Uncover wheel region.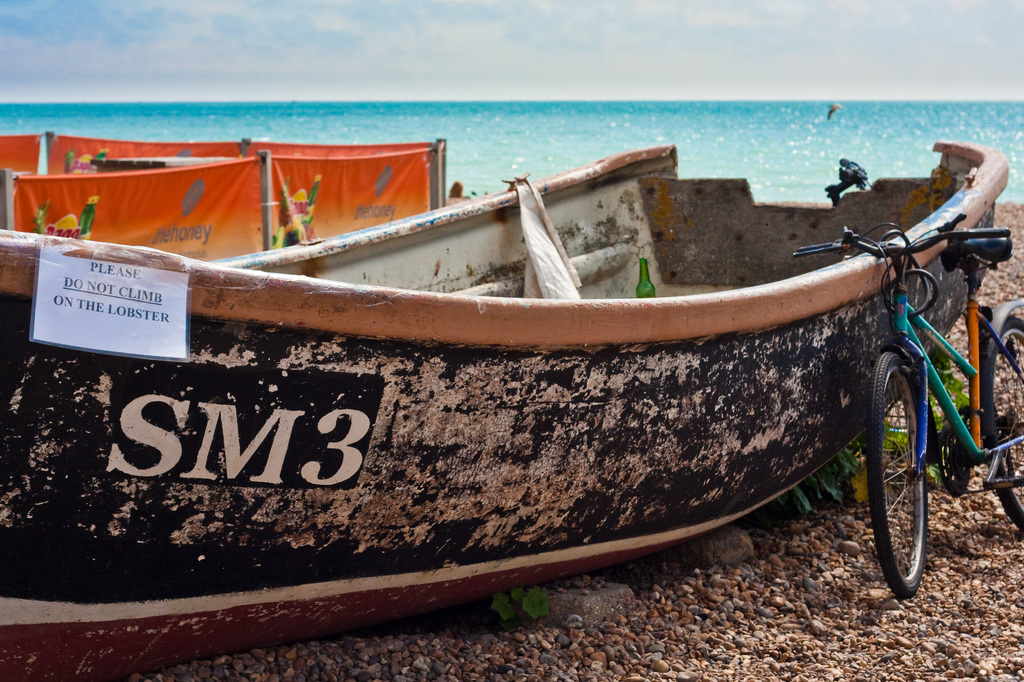
Uncovered: x1=991, y1=314, x2=1023, y2=535.
